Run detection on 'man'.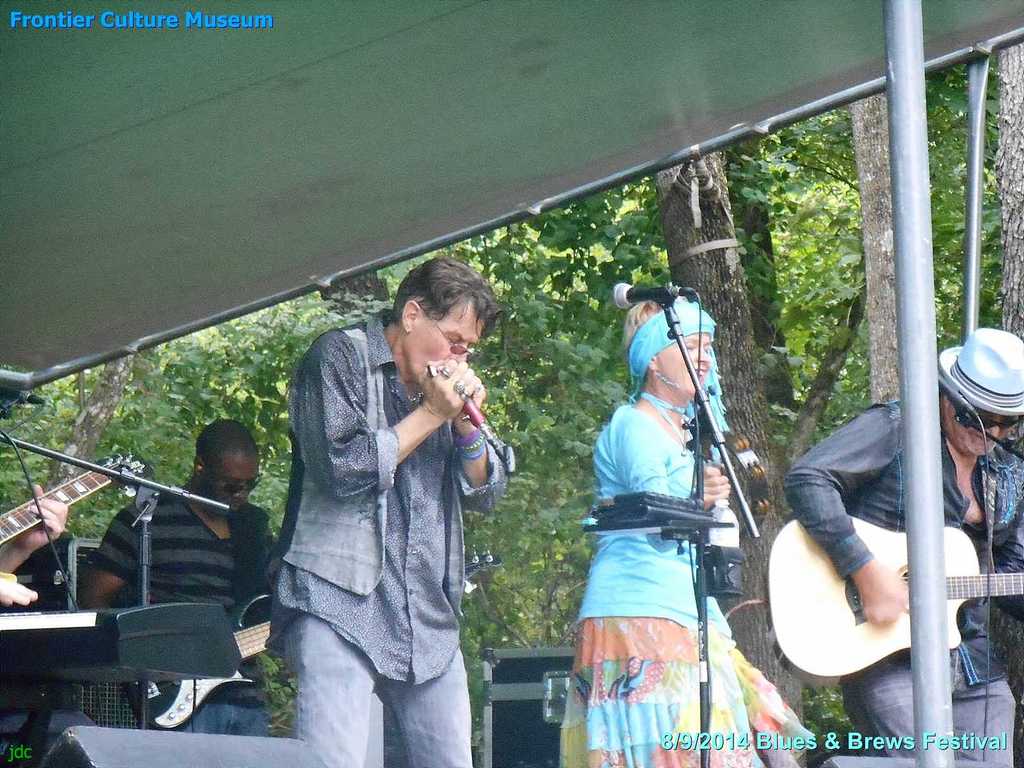
Result: box=[255, 262, 515, 745].
